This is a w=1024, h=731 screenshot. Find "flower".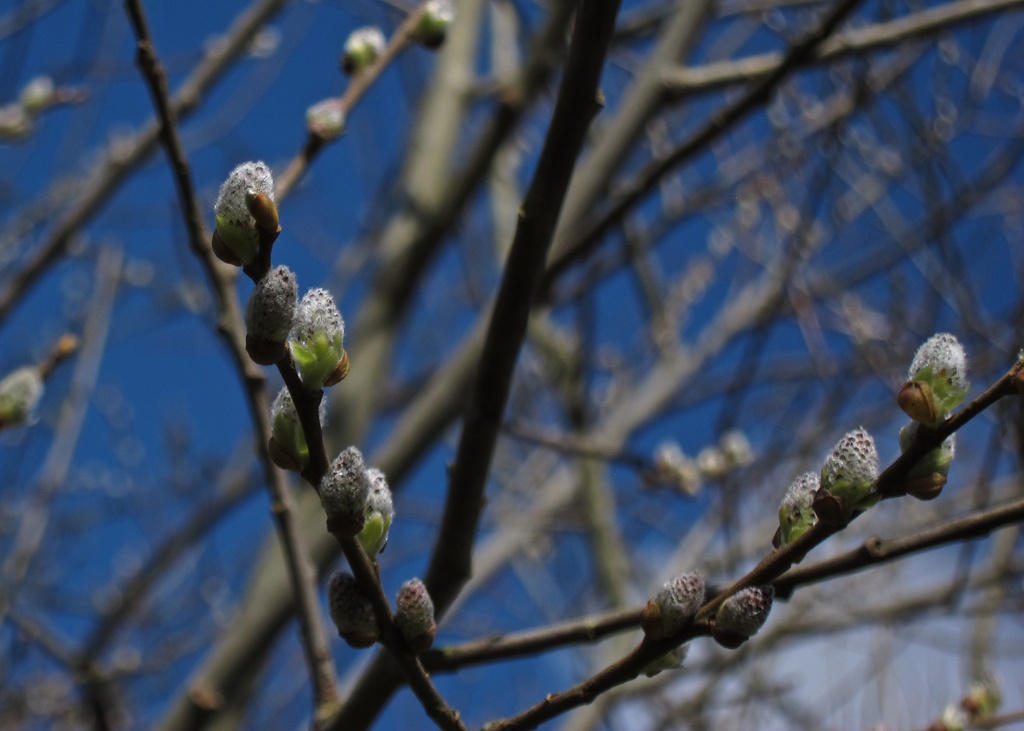
Bounding box: l=362, t=470, r=394, b=554.
